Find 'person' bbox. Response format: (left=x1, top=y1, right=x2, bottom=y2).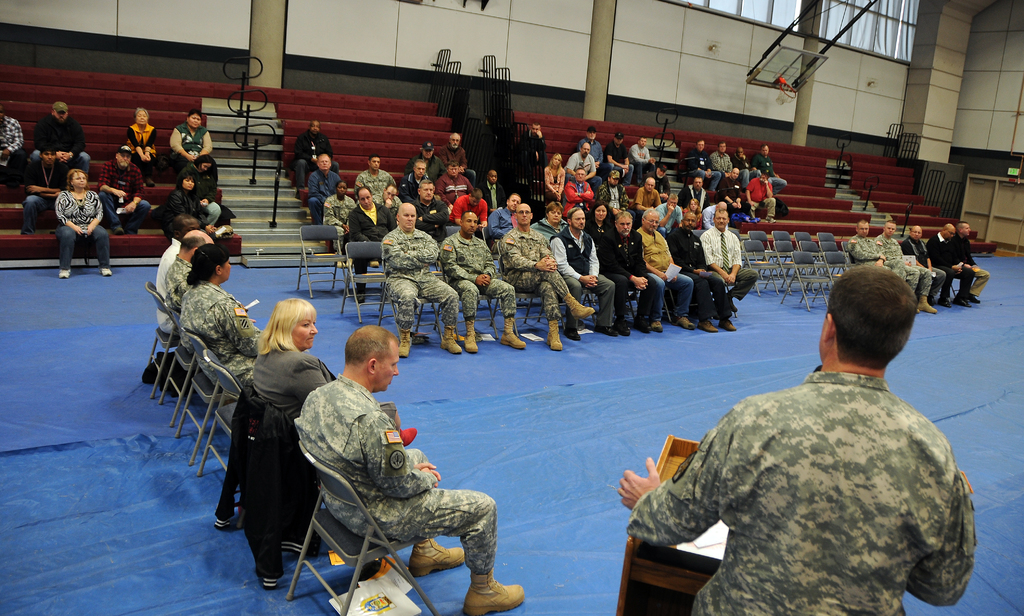
(left=632, top=175, right=663, bottom=215).
